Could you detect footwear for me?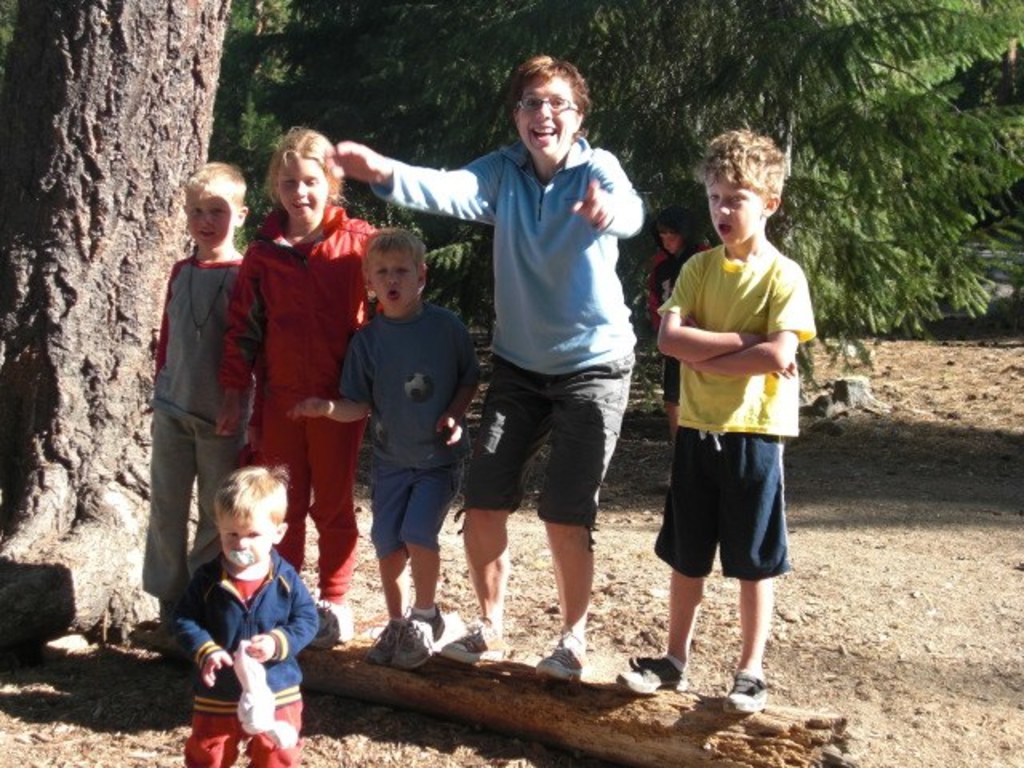
Detection result: [x1=722, y1=680, x2=779, y2=723].
